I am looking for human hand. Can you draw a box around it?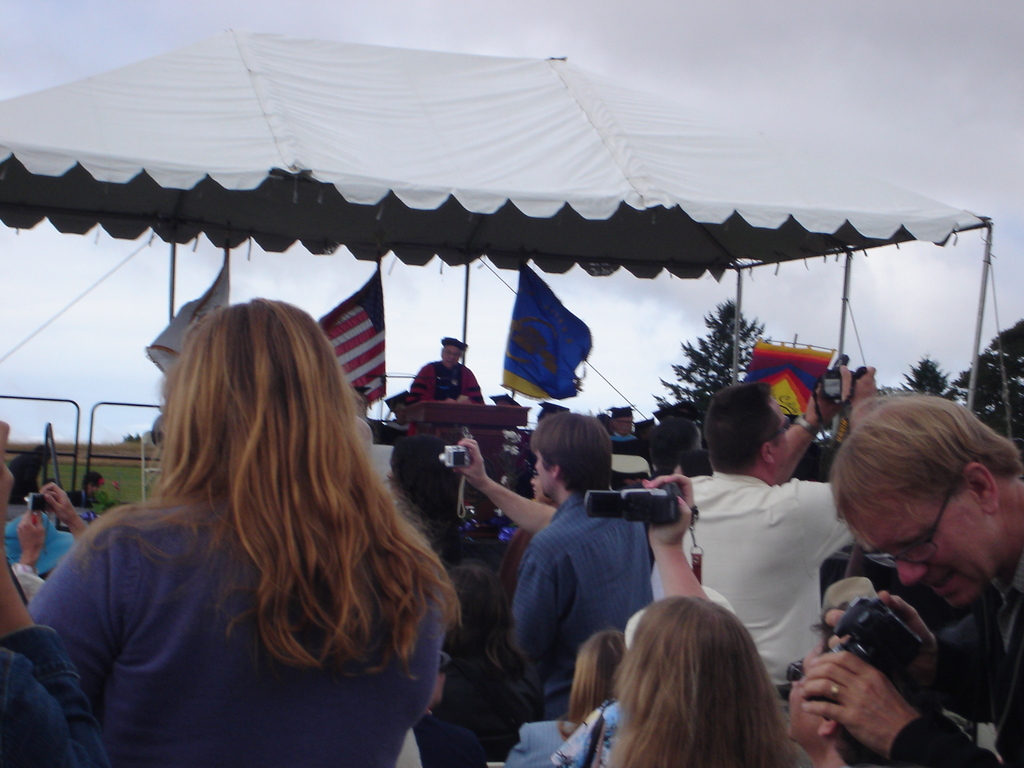
Sure, the bounding box is bbox=(639, 471, 698, 548).
